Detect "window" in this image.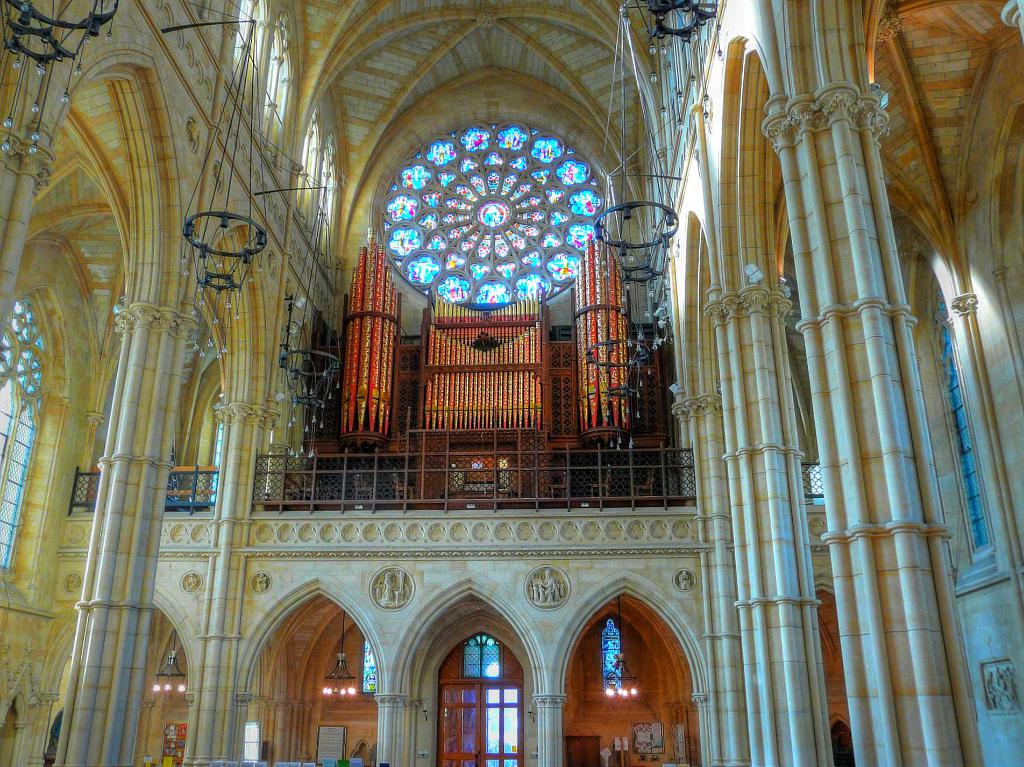
Detection: pyautogui.locateOnScreen(594, 617, 628, 700).
